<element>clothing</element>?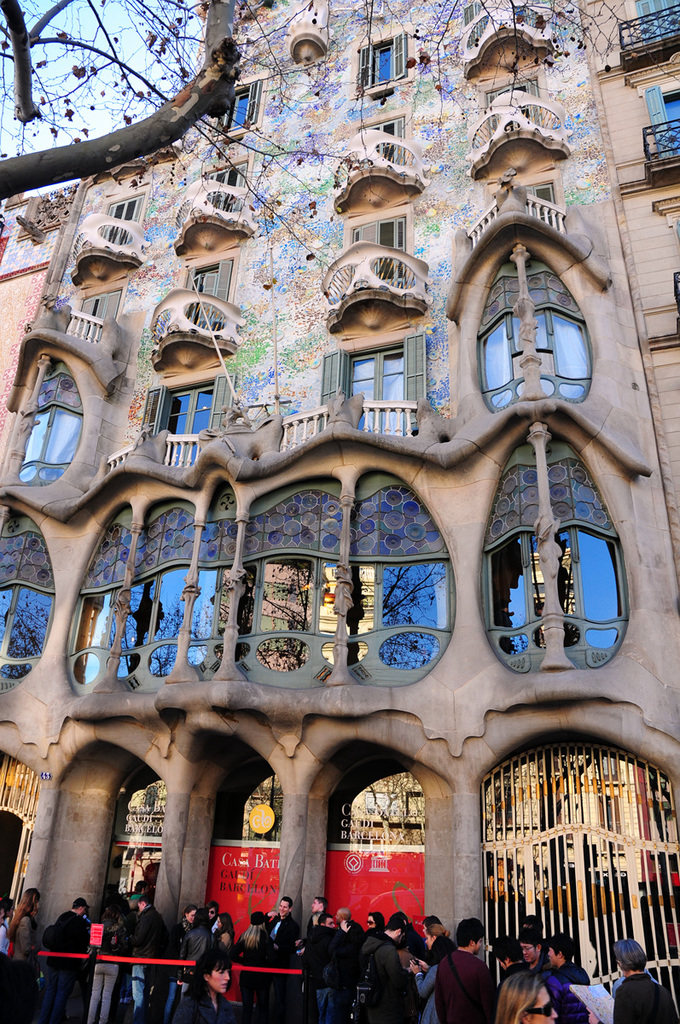
0/916/12/967
